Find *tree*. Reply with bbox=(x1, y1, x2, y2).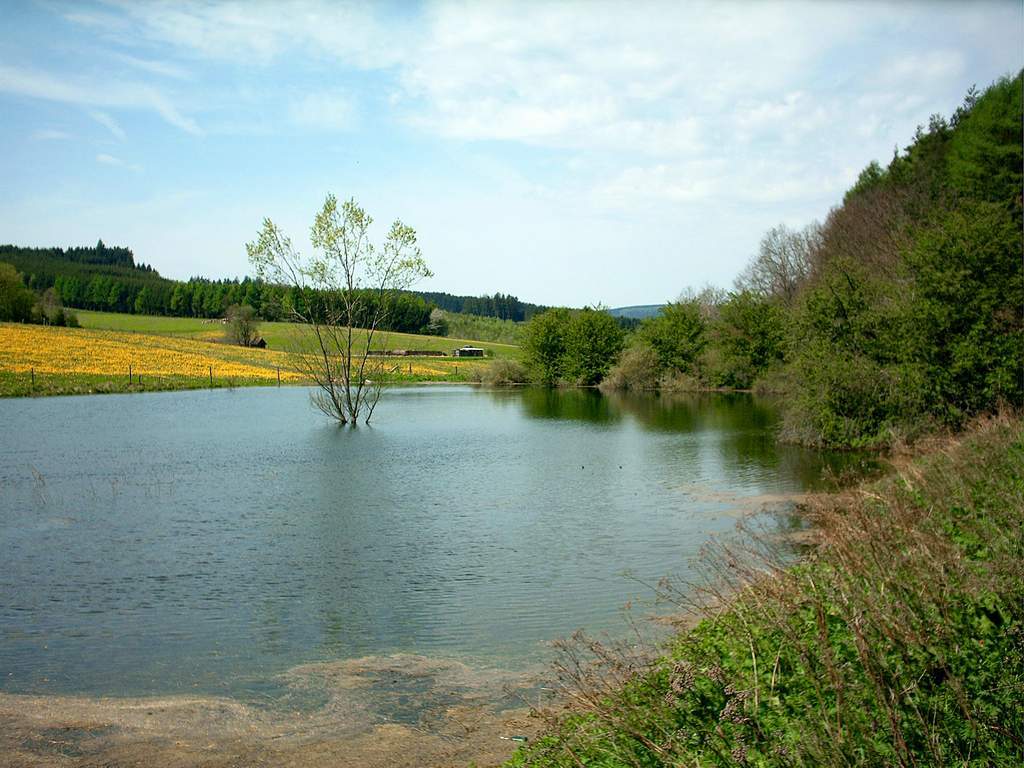
bbox=(778, 56, 1023, 437).
